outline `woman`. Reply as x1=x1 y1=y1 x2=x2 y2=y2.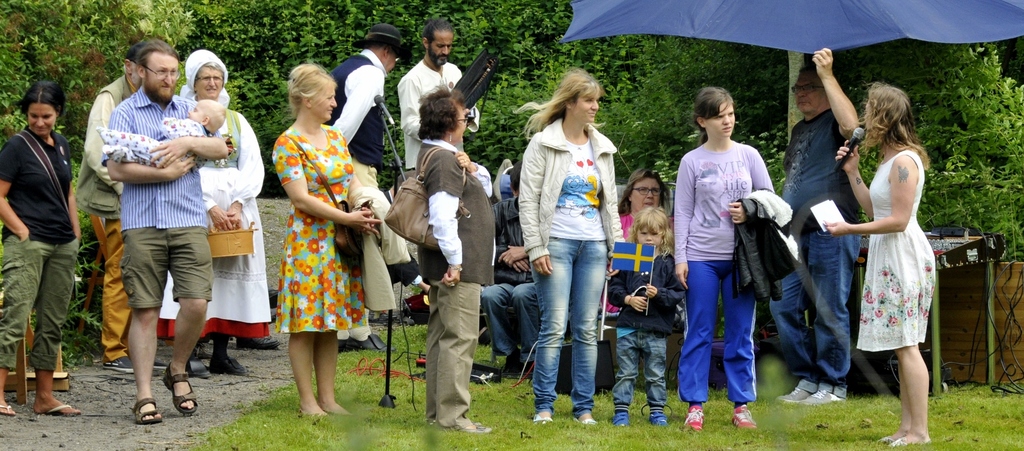
x1=409 y1=90 x2=504 y2=439.
